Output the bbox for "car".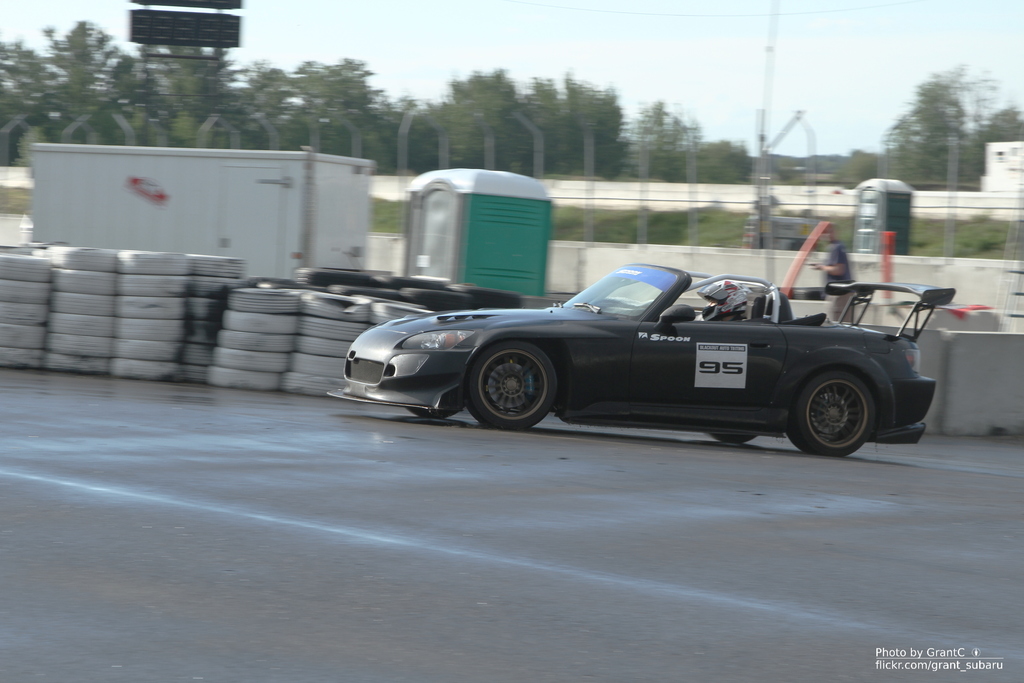
x1=328 y1=252 x2=961 y2=461.
